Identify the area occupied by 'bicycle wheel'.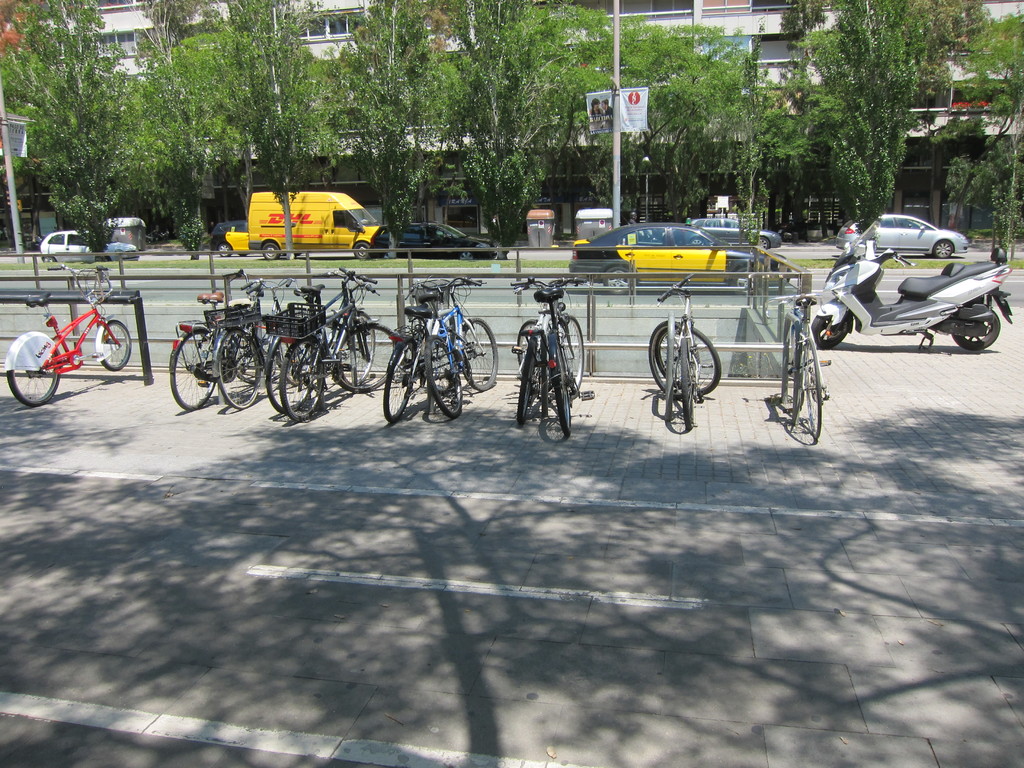
Area: 1, 347, 68, 413.
